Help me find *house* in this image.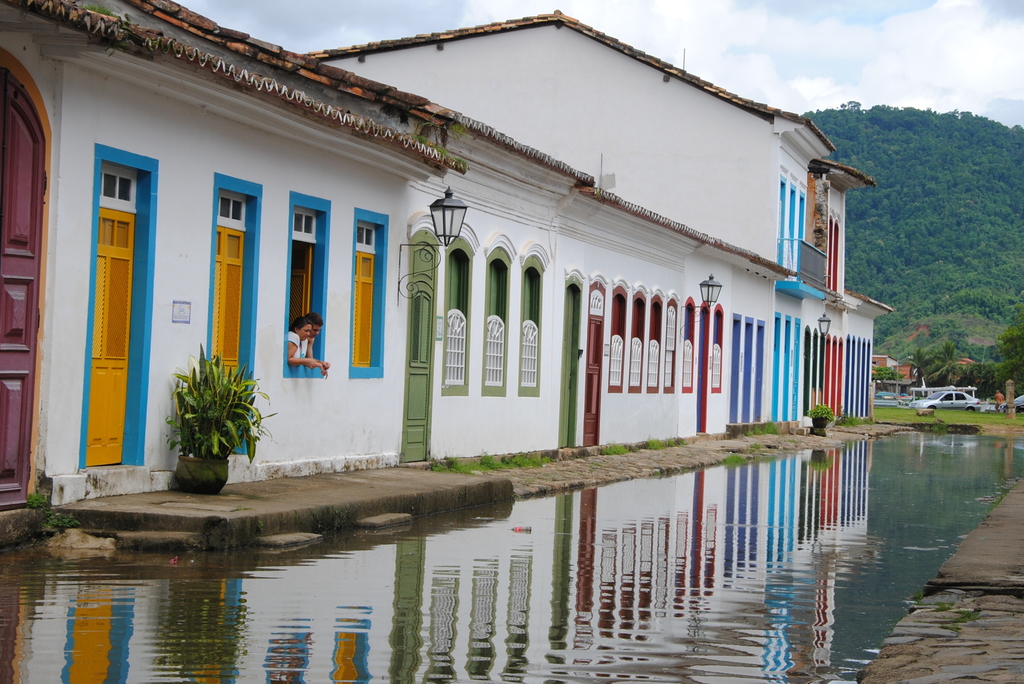
Found it: Rect(299, 6, 892, 426).
